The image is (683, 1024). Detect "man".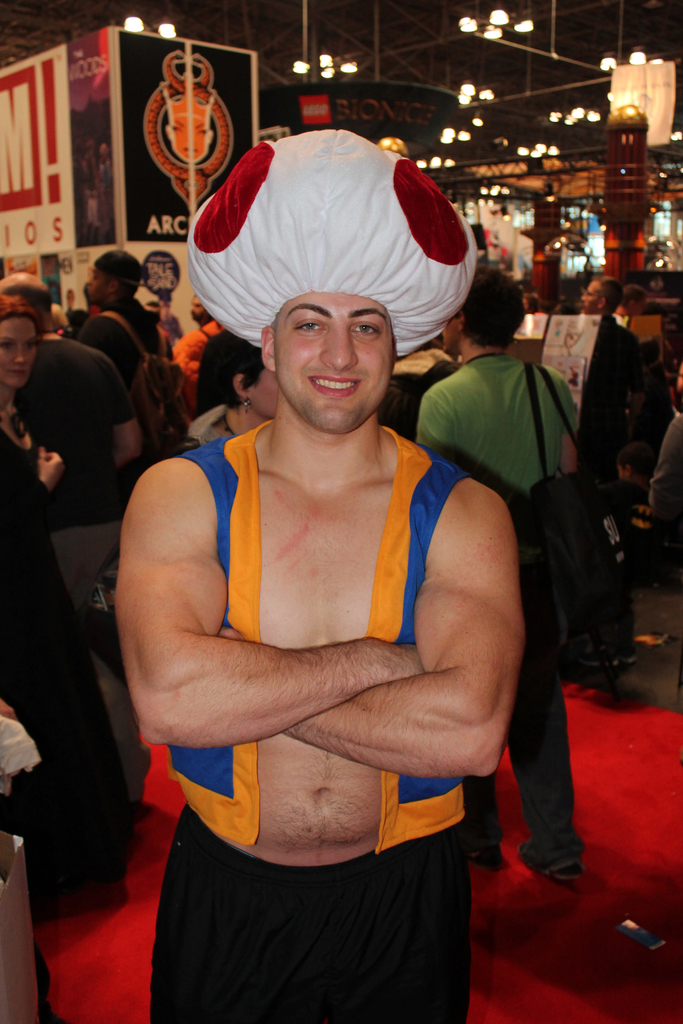
Detection: [x1=63, y1=251, x2=163, y2=446].
